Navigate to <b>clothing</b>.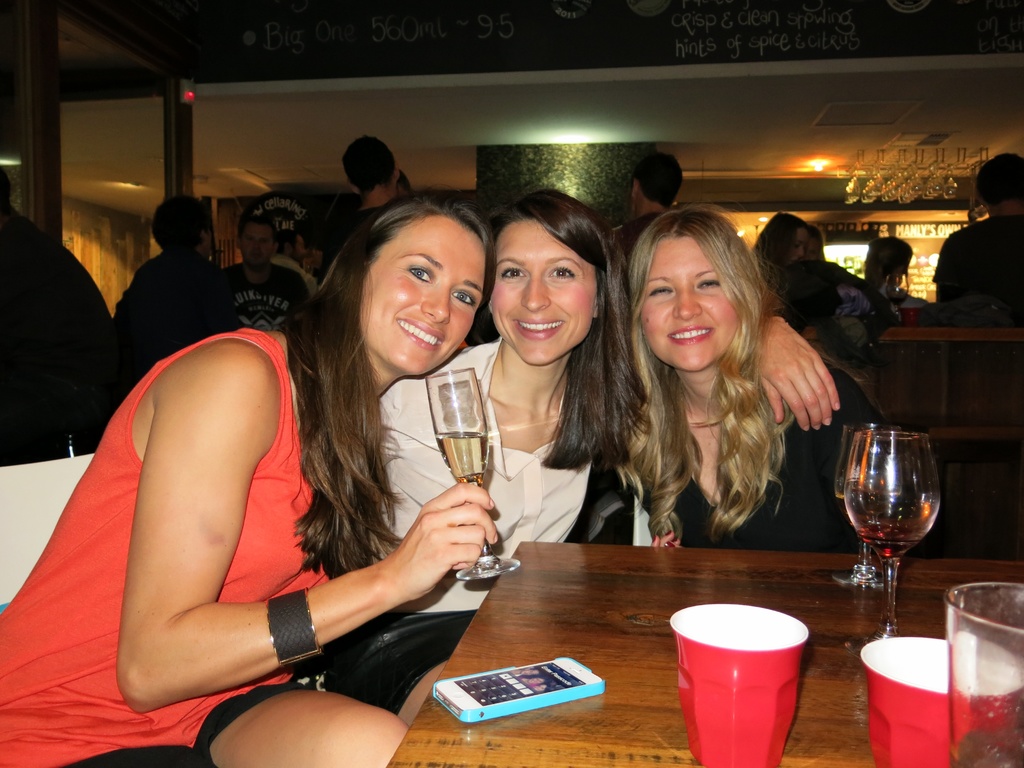
Navigation target: [left=230, top=259, right=310, bottom=330].
